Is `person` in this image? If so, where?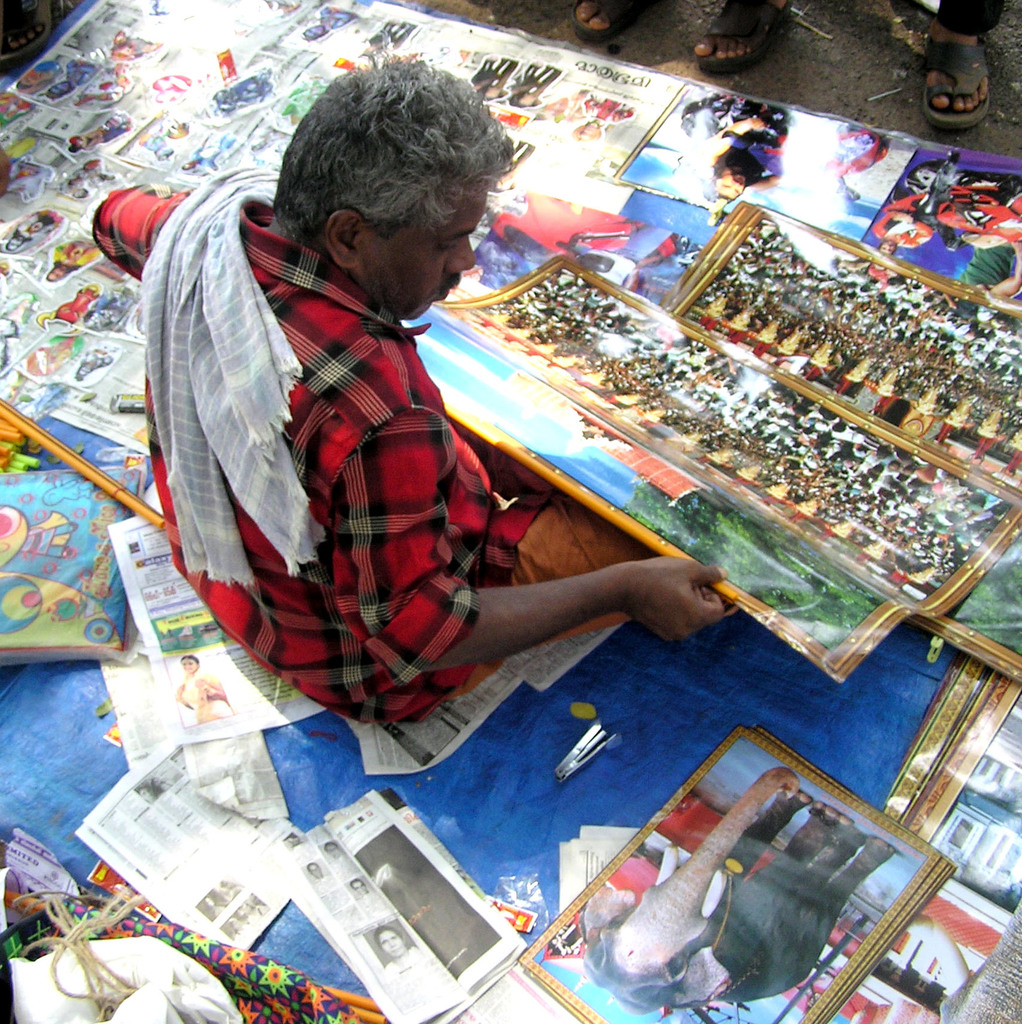
Yes, at <region>150, 60, 581, 767</region>.
